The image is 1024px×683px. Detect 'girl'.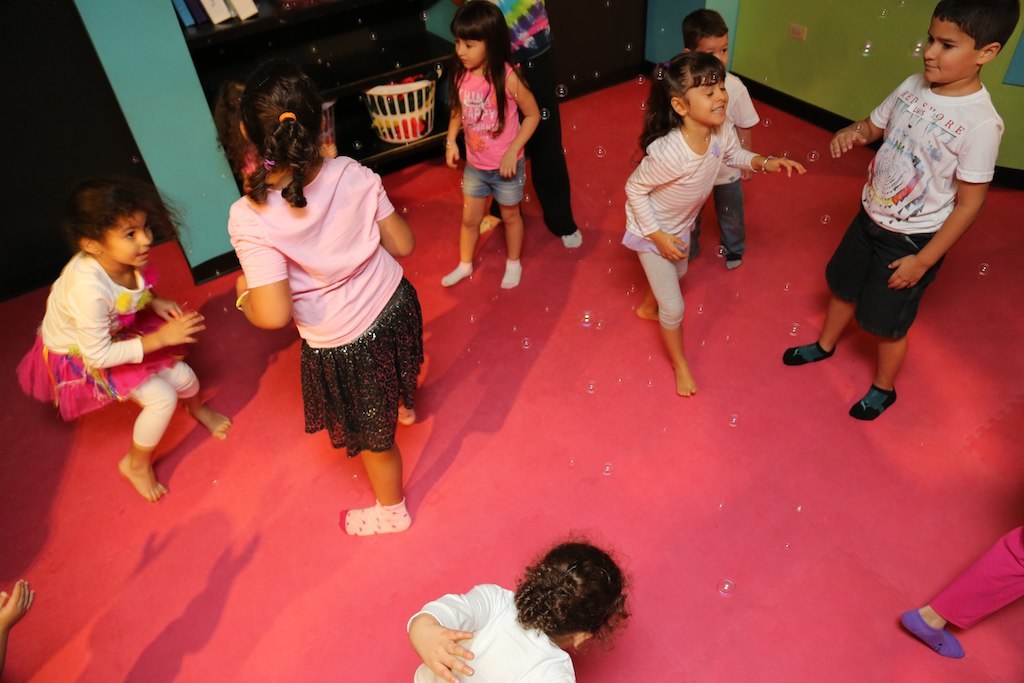
Detection: left=437, top=0, right=546, bottom=290.
